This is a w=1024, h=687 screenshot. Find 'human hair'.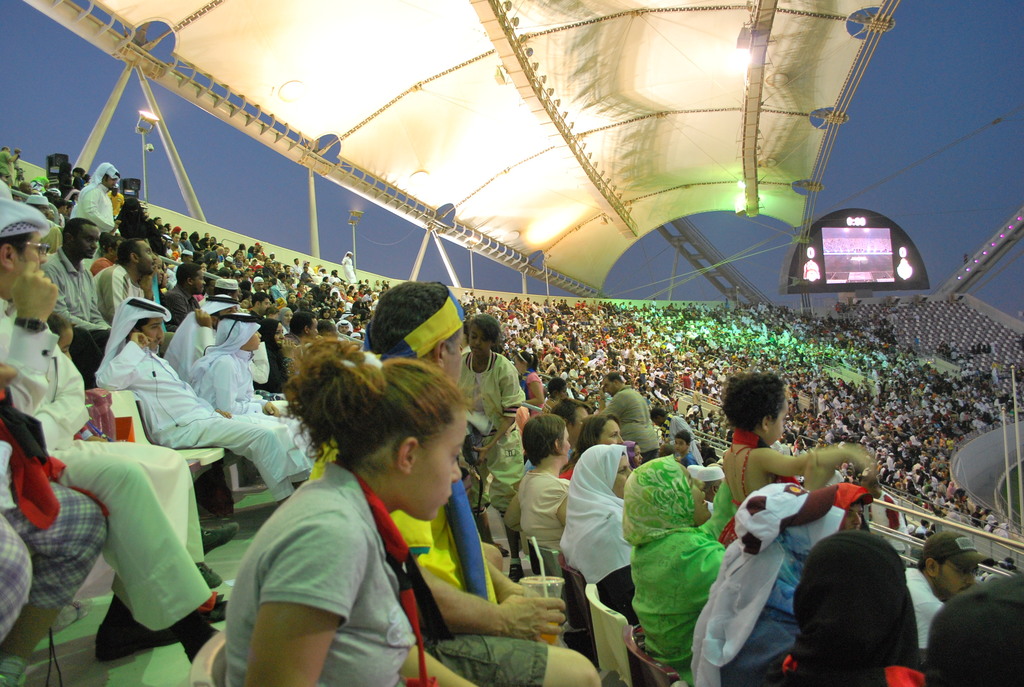
Bounding box: {"left": 675, "top": 428, "right": 692, "bottom": 443}.
